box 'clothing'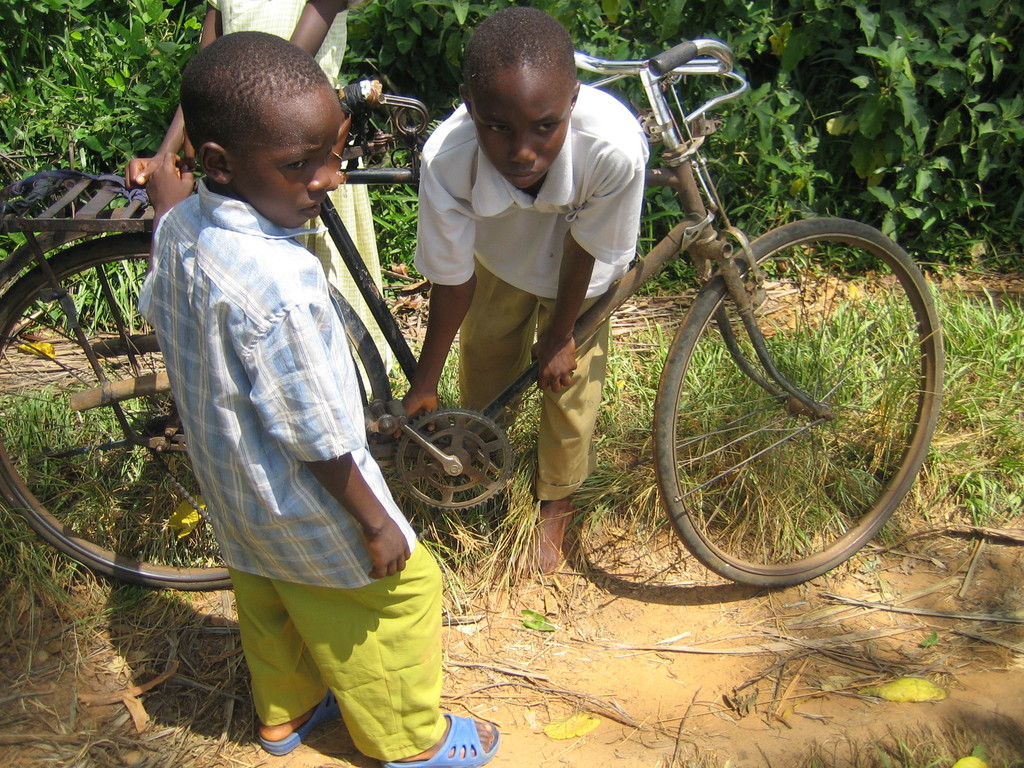
BBox(411, 83, 653, 502)
